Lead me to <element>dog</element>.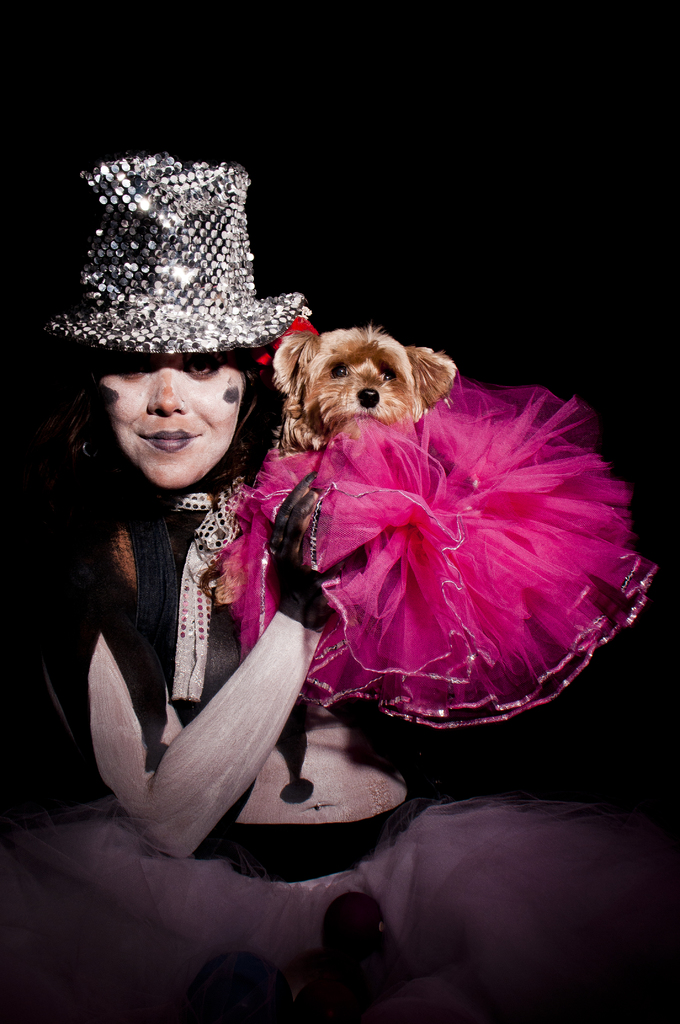
Lead to select_region(198, 324, 457, 604).
